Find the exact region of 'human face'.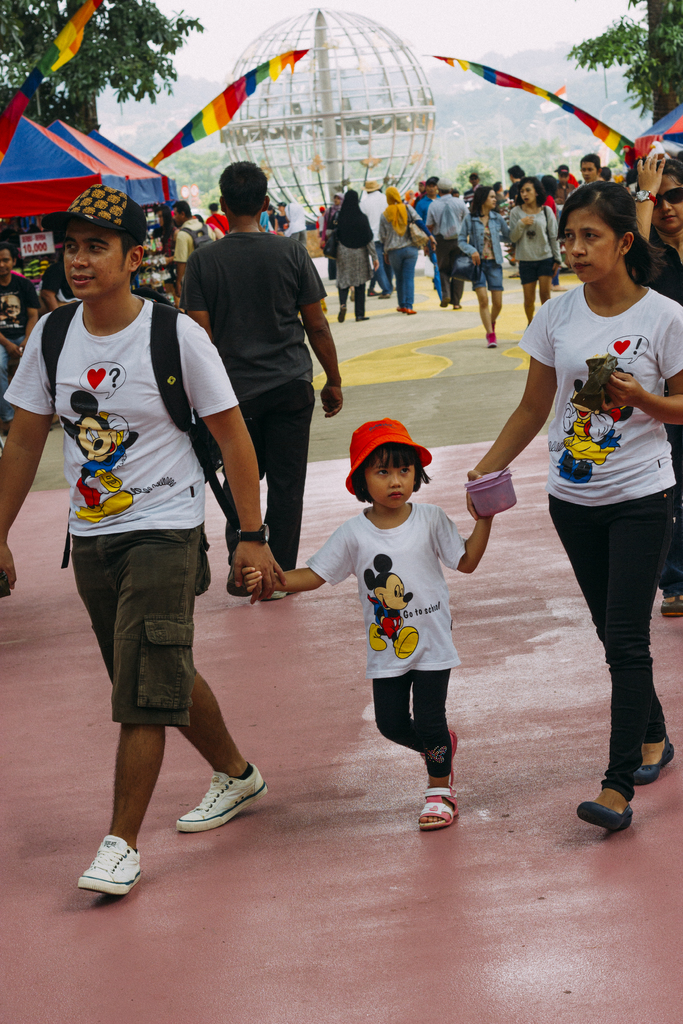
Exact region: crop(363, 452, 416, 508).
